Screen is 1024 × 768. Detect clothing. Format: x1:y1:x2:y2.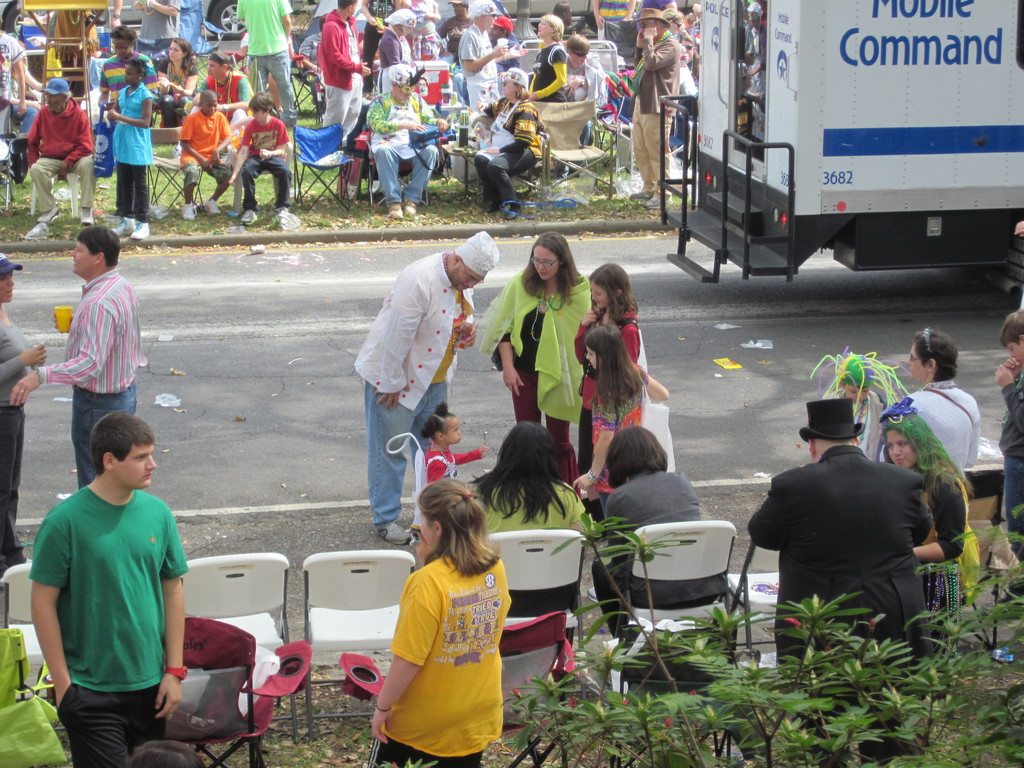
371:545:513:767.
